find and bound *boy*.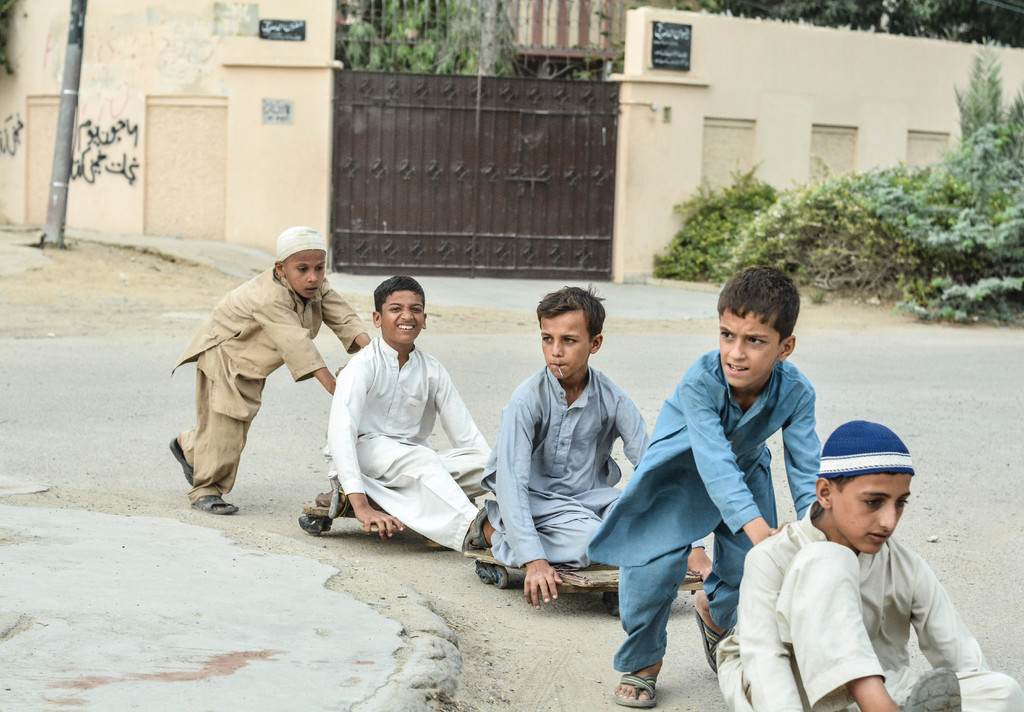
Bound: 474 284 659 599.
